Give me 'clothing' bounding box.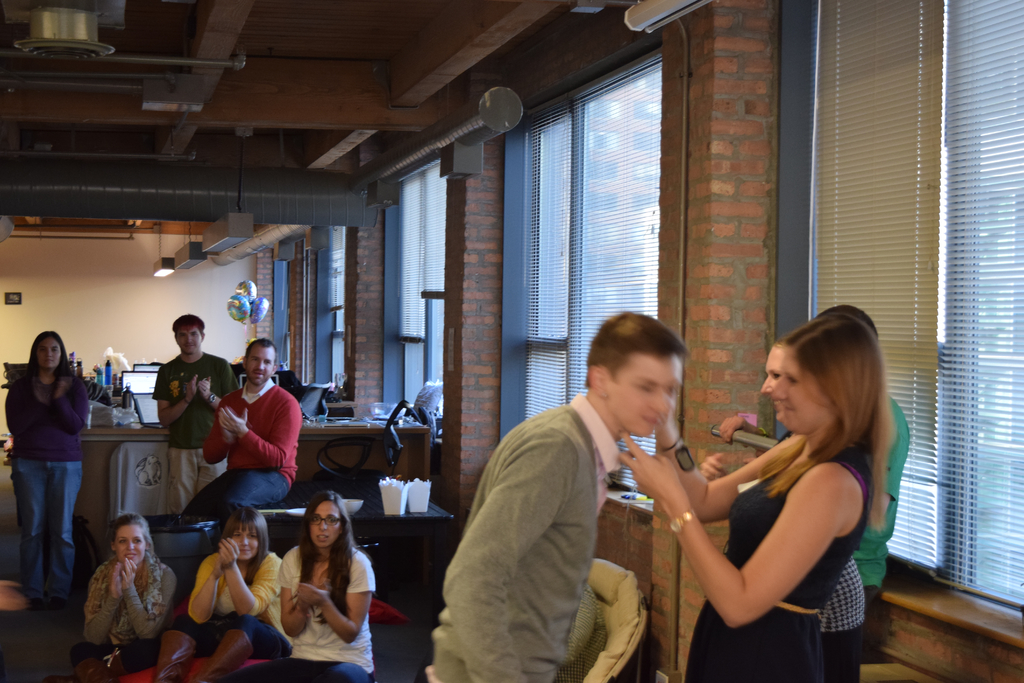
x1=188, y1=548, x2=279, y2=623.
